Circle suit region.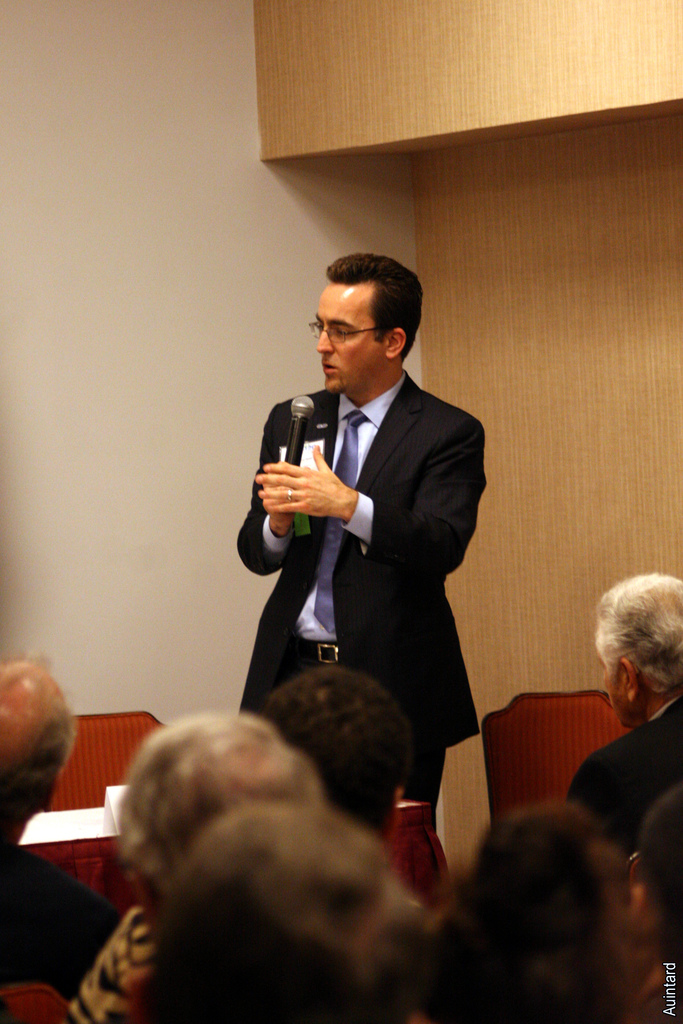
Region: crop(568, 700, 682, 874).
